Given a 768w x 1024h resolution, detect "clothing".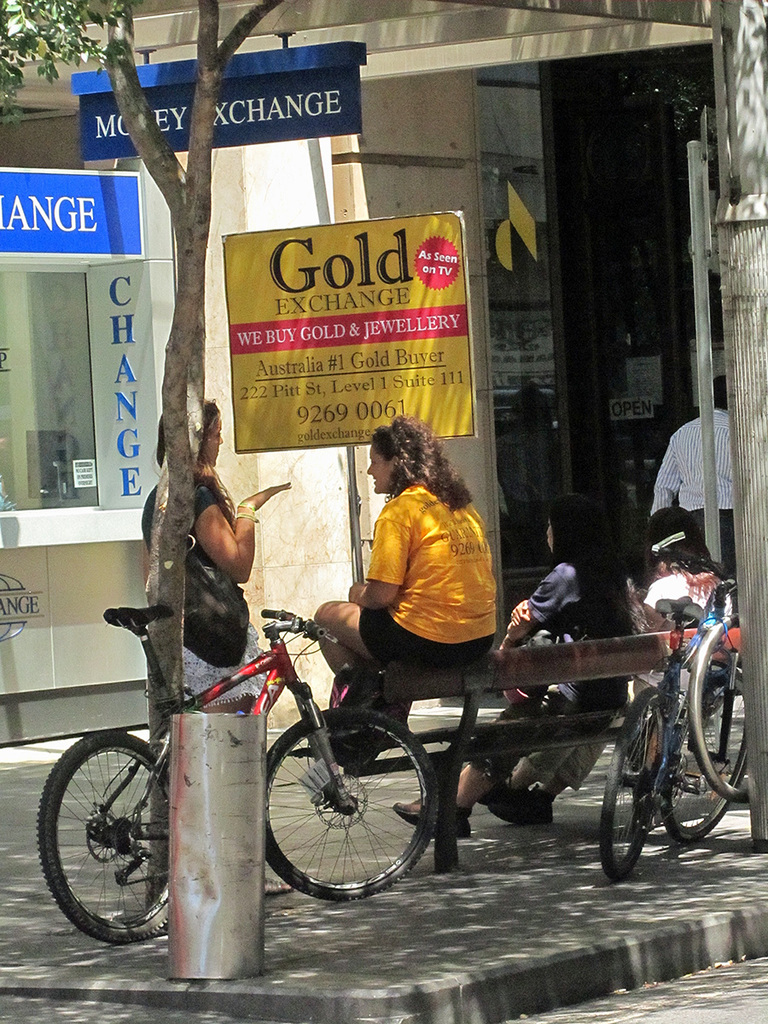
select_region(638, 399, 744, 582).
